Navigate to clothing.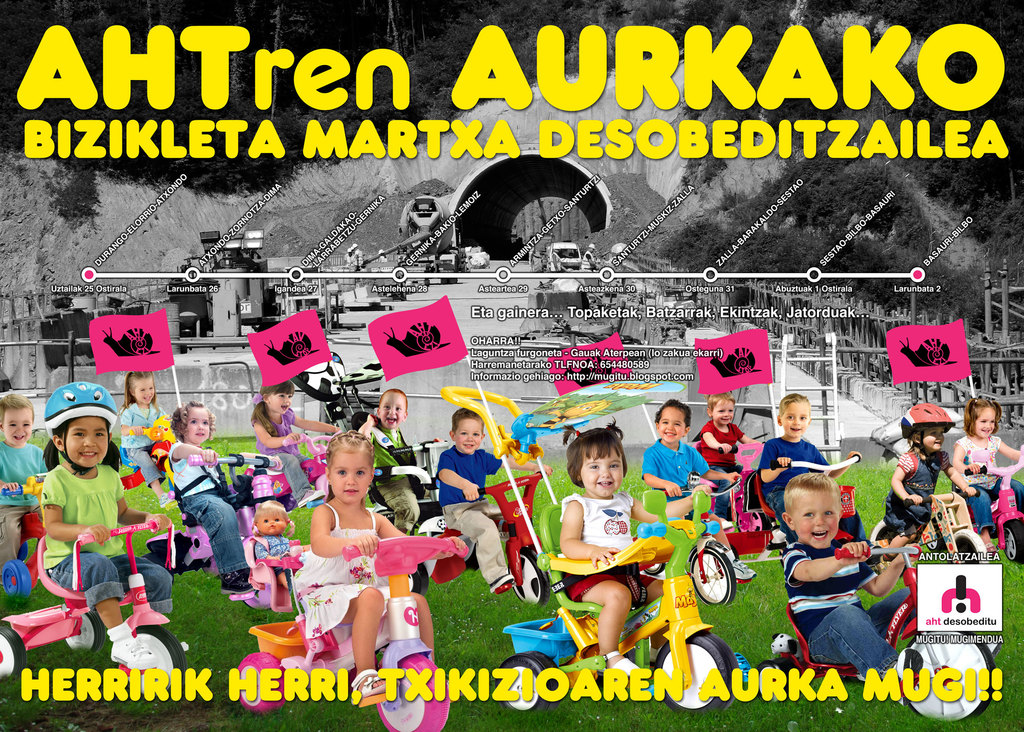
Navigation target: rect(784, 541, 878, 643).
